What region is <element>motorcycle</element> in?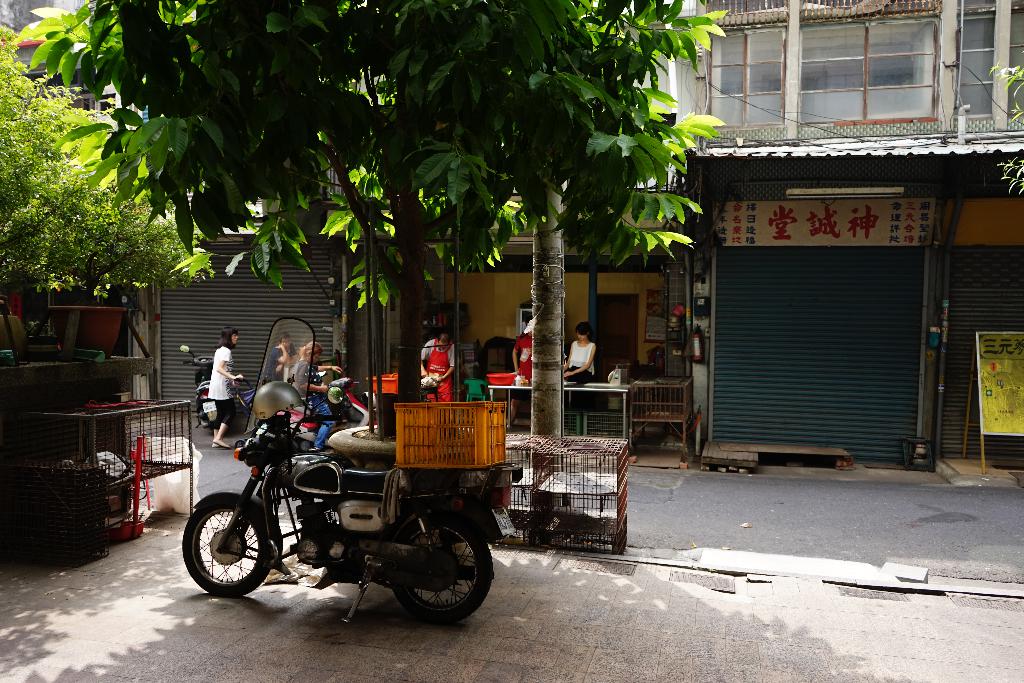
box(164, 408, 508, 636).
